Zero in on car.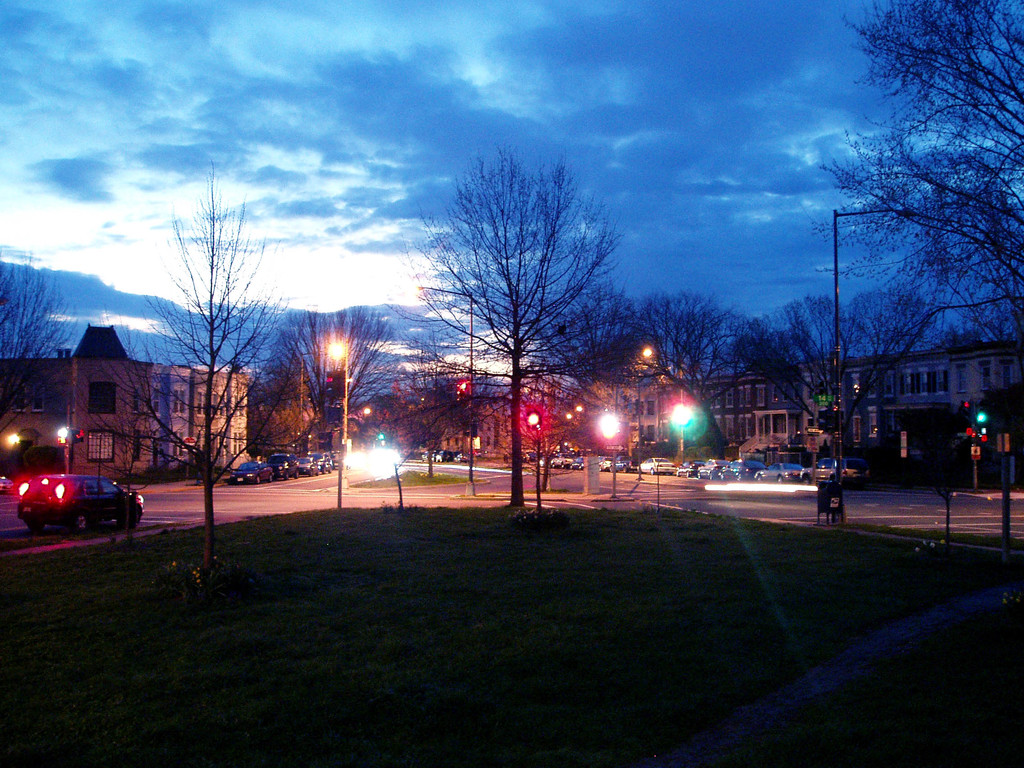
Zeroed in: 453,454,468,462.
